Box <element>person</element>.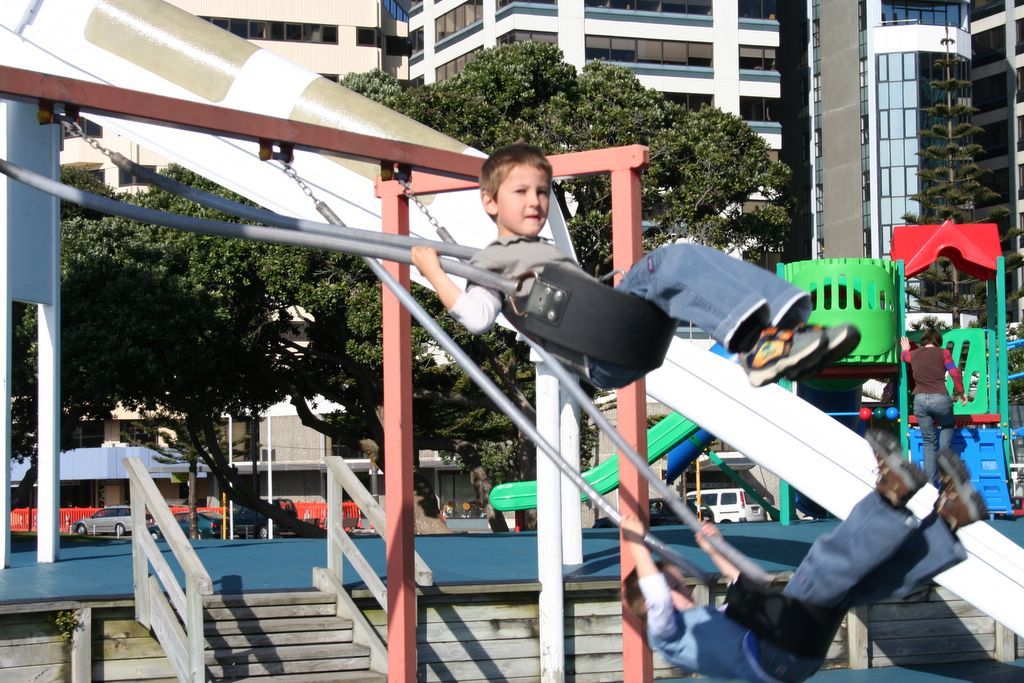
(x1=895, y1=316, x2=971, y2=488).
